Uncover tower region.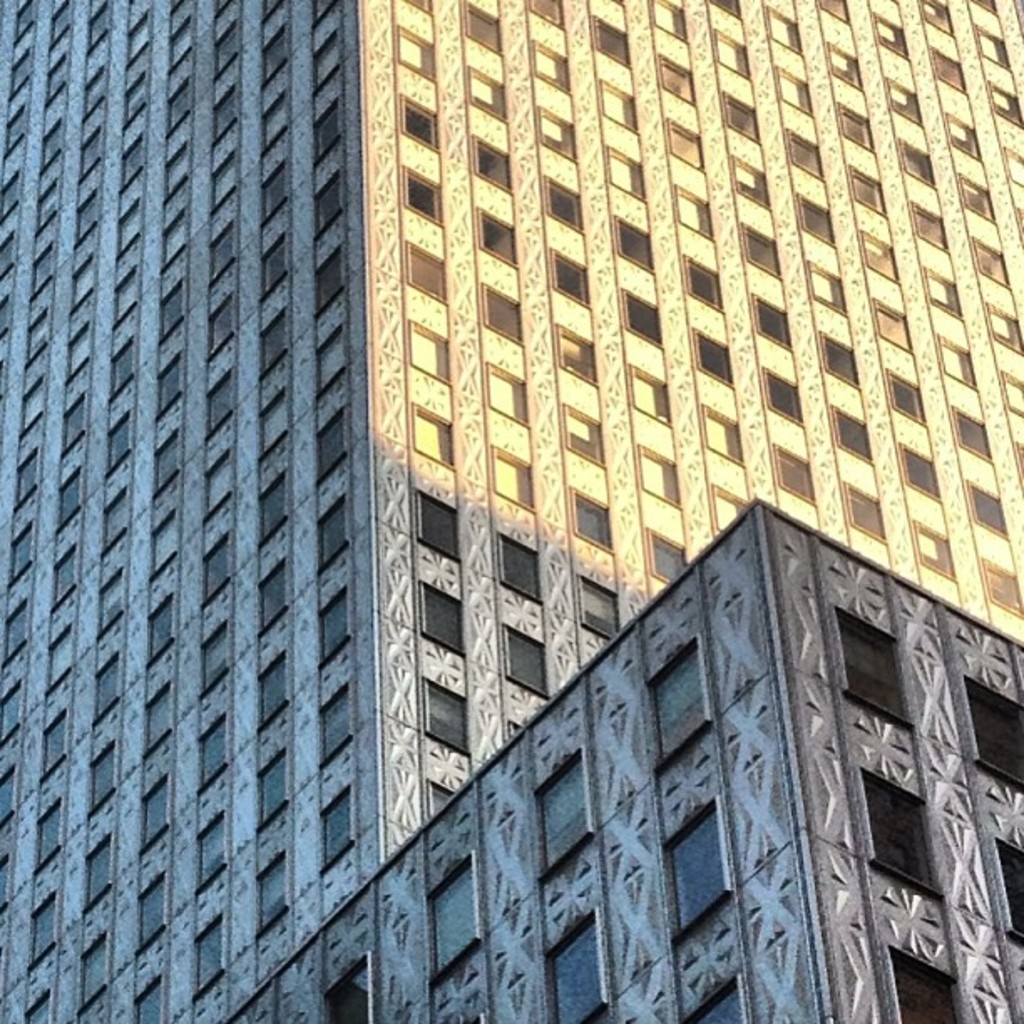
Uncovered: 0:0:1022:1022.
